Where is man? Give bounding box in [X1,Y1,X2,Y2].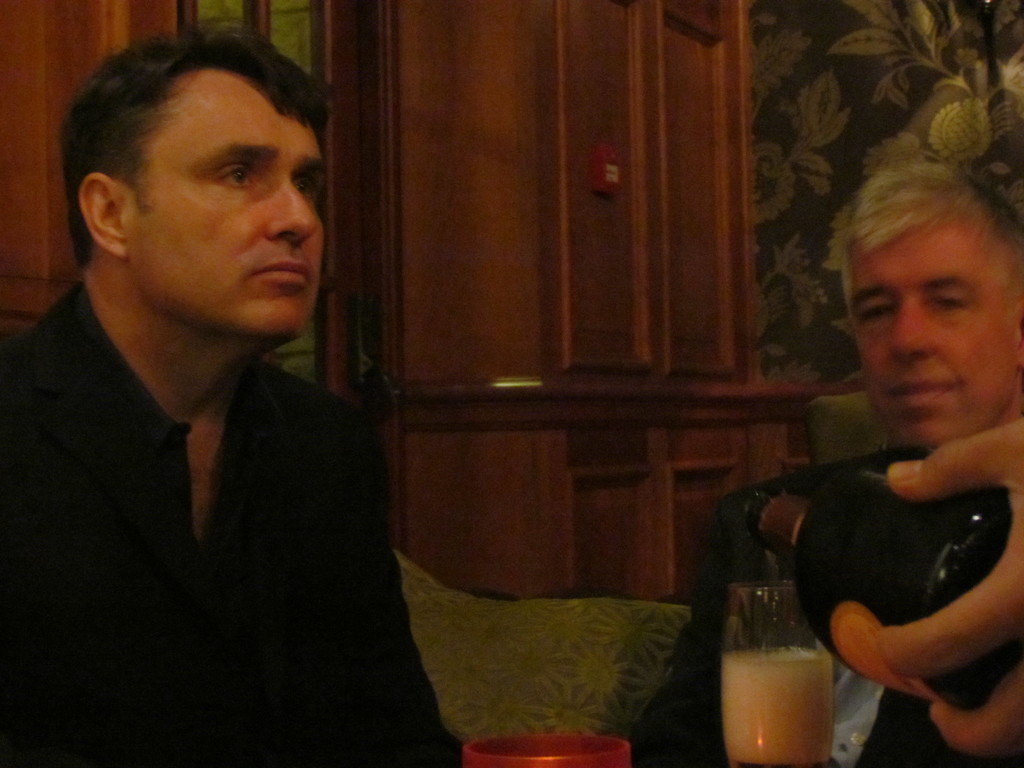
[0,27,467,742].
